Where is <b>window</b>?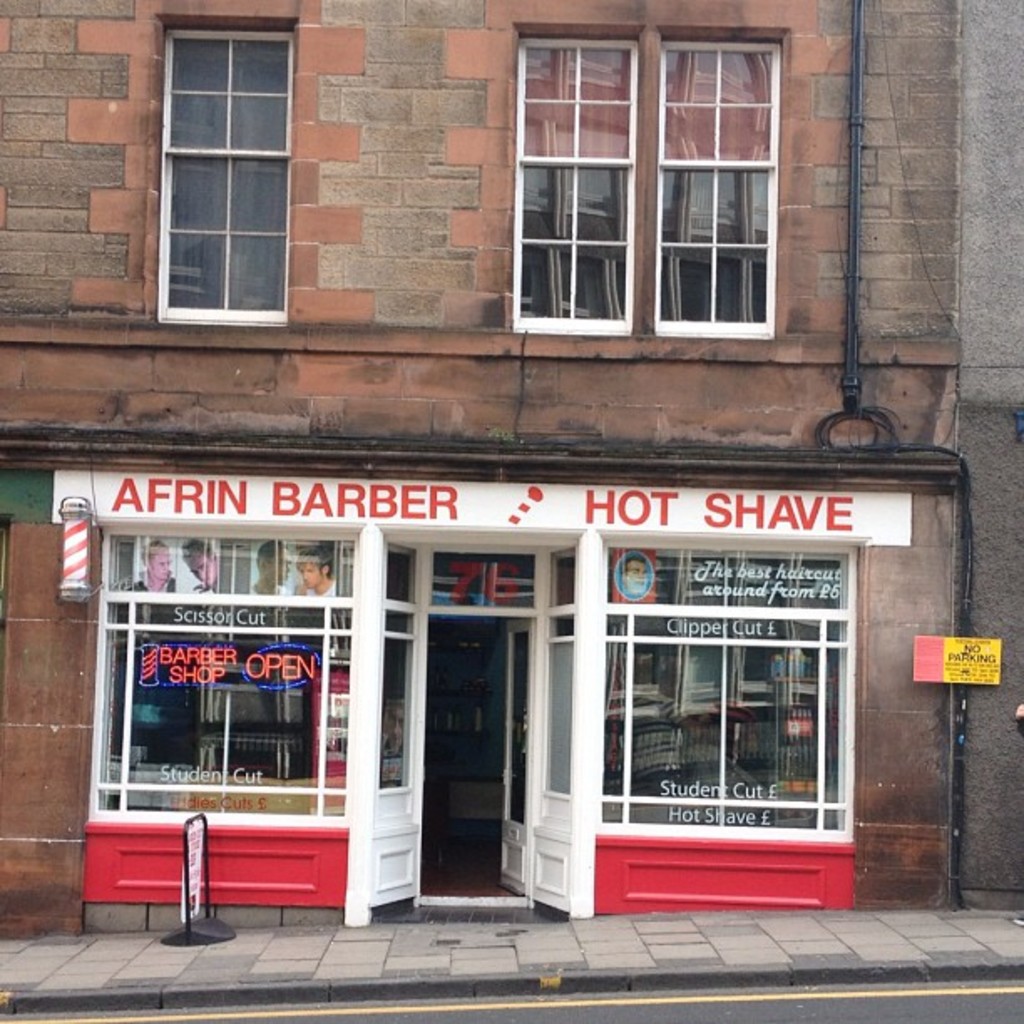
141, 0, 311, 343.
